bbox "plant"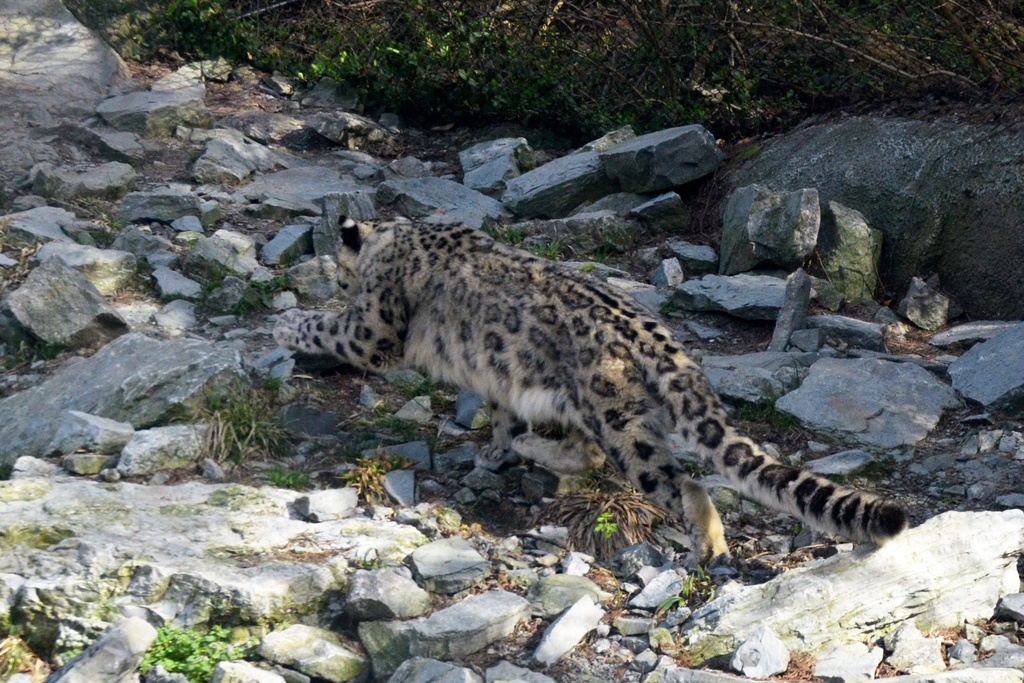
480 211 524 248
